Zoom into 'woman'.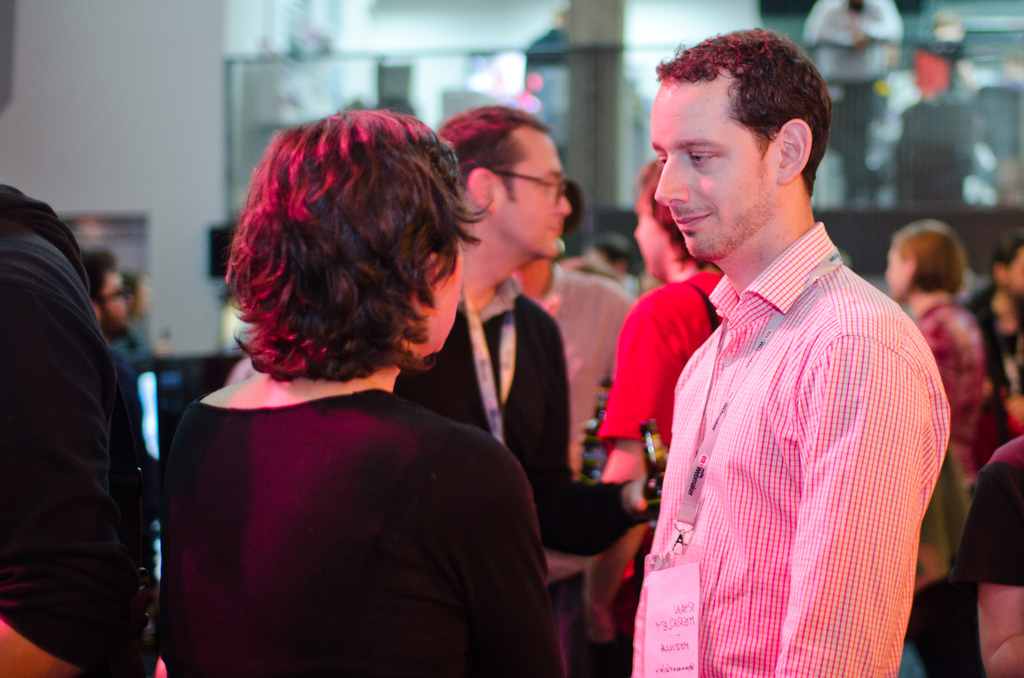
Zoom target: Rect(146, 106, 563, 676).
